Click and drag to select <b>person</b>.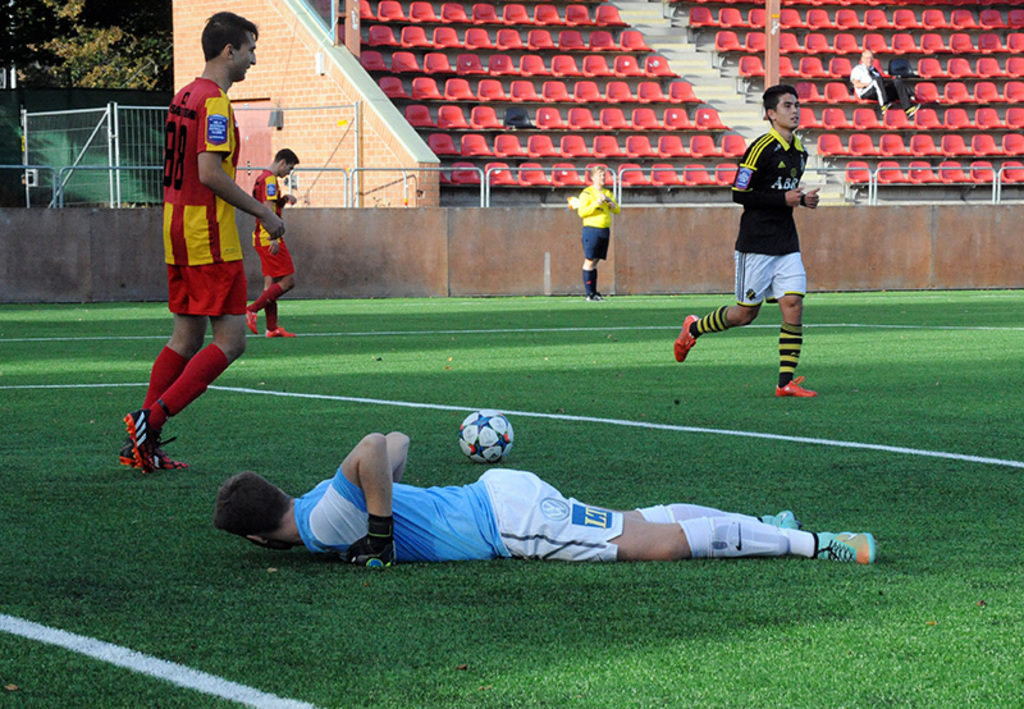
Selection: (x1=576, y1=166, x2=607, y2=305).
